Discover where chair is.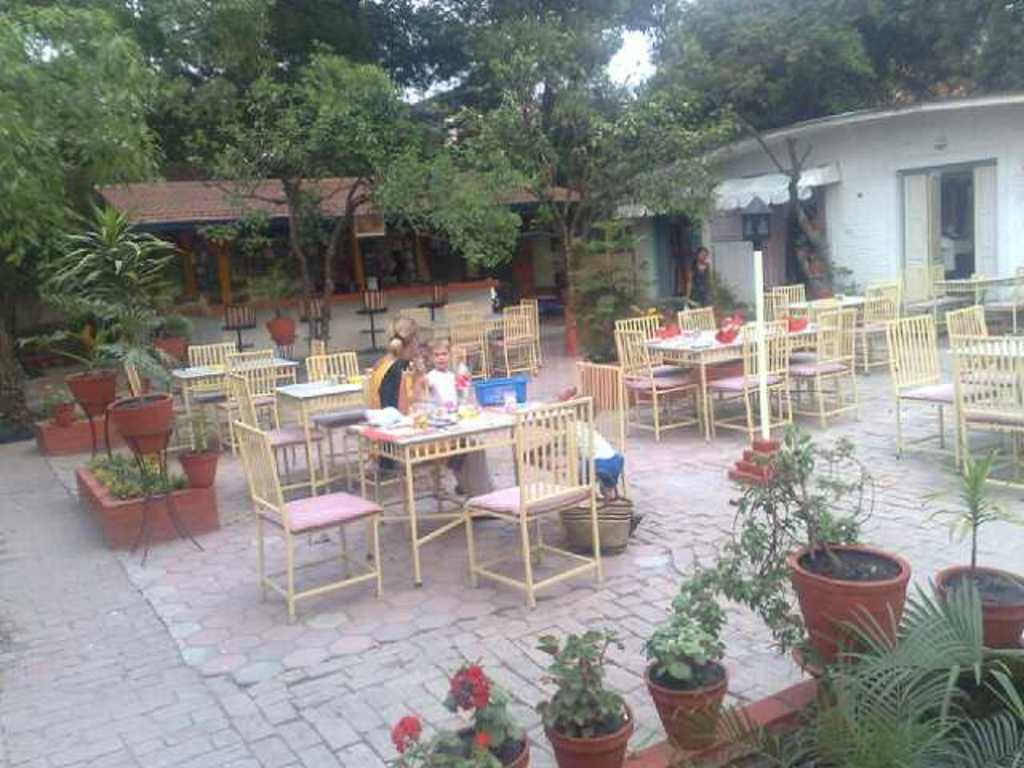
Discovered at {"x1": 192, "y1": 342, "x2": 238, "y2": 446}.
